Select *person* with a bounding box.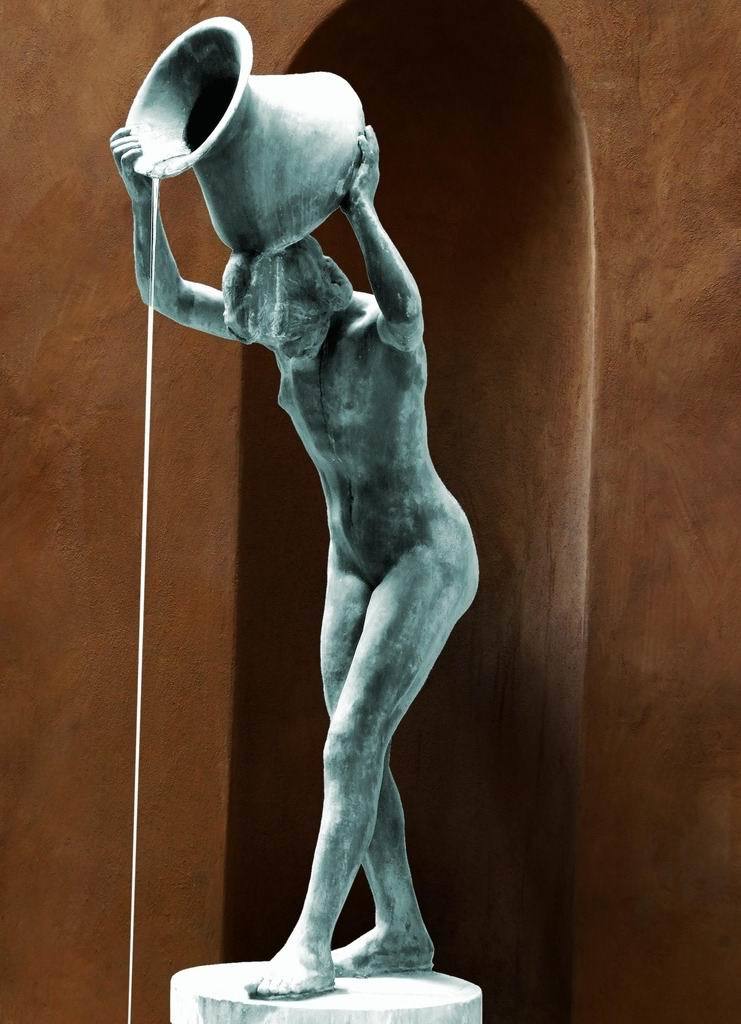
[146, 0, 536, 993].
